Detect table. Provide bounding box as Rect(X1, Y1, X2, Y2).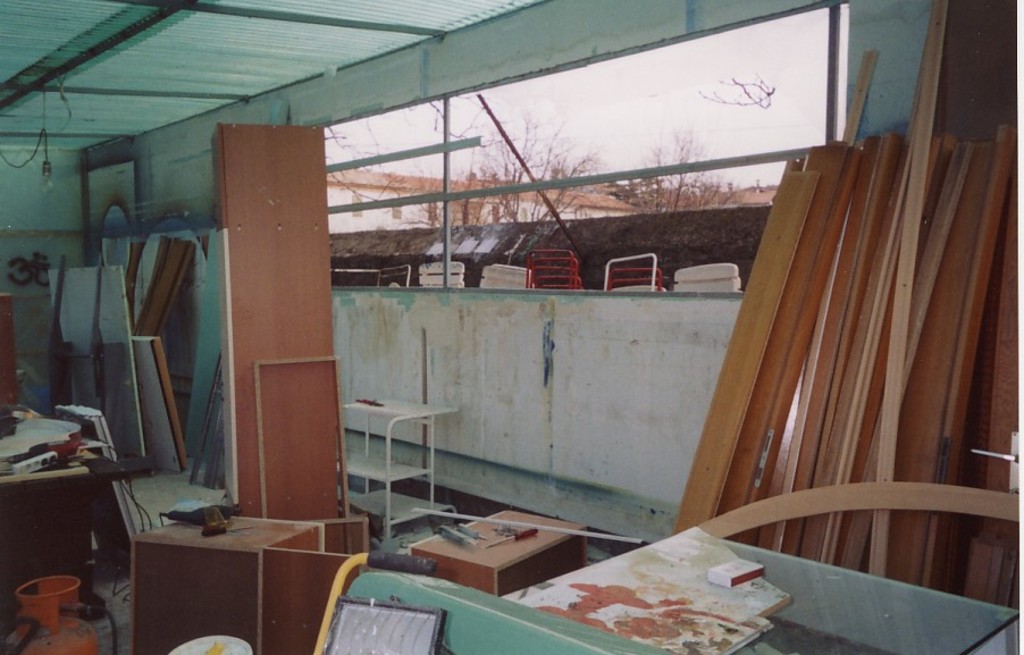
Rect(125, 512, 330, 654).
